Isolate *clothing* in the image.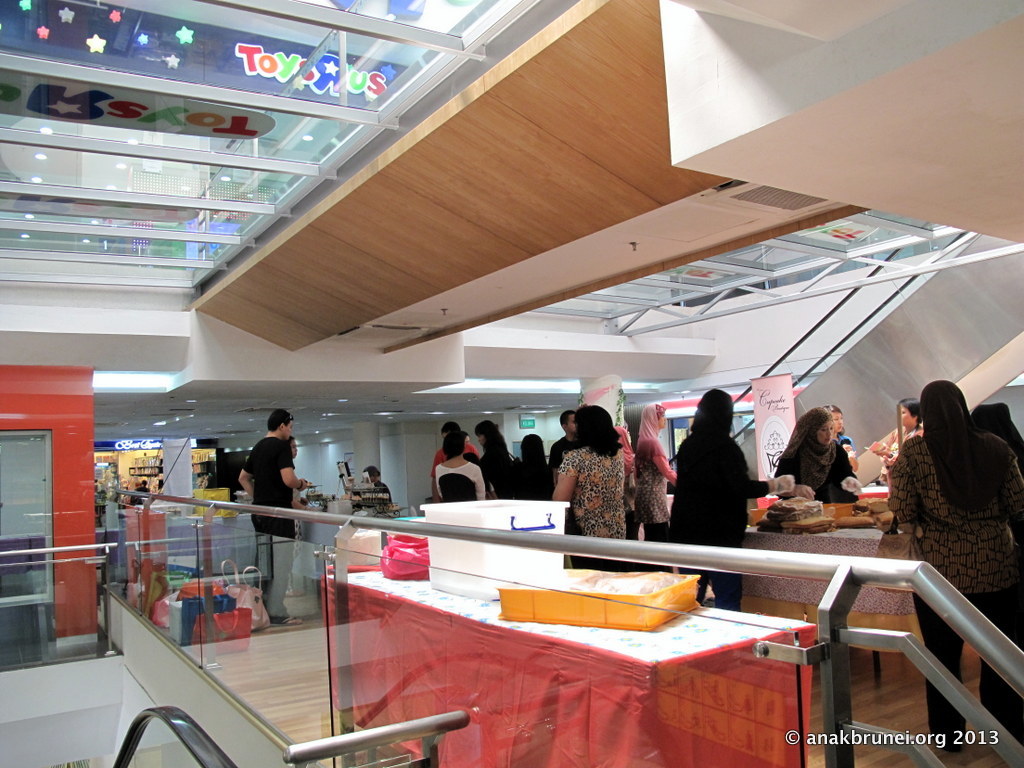
Isolated region: bbox=(512, 458, 563, 504).
